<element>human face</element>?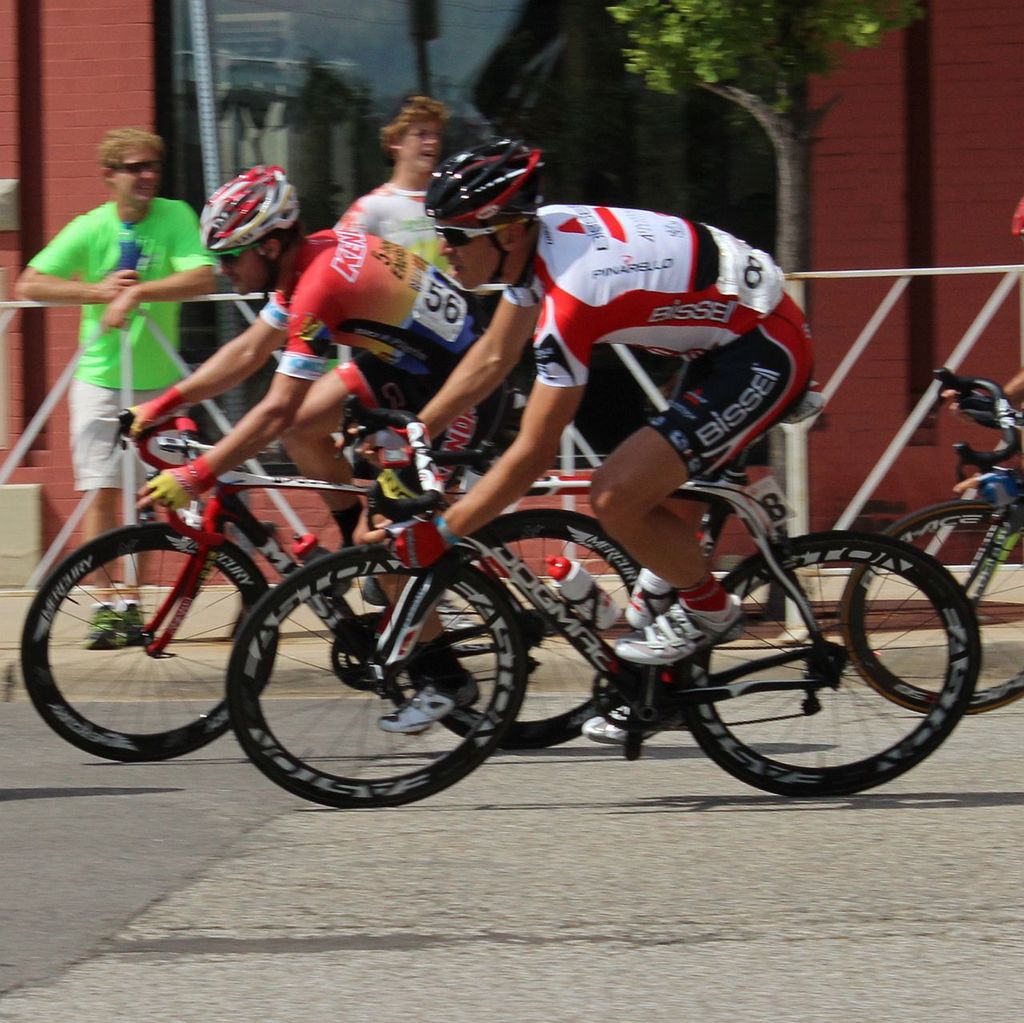
x1=114 y1=147 x2=162 y2=199
